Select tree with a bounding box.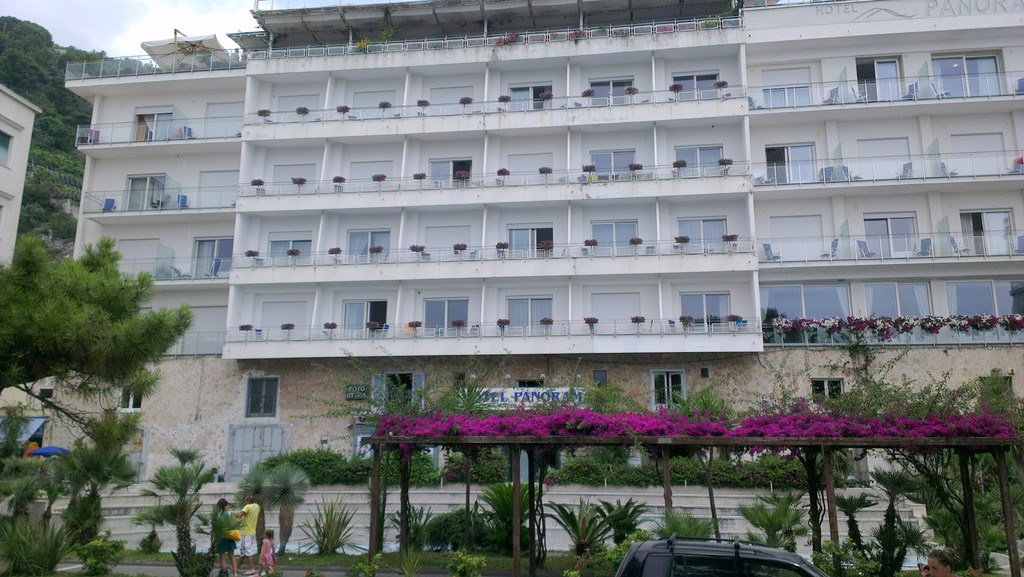
Rect(757, 487, 811, 544).
